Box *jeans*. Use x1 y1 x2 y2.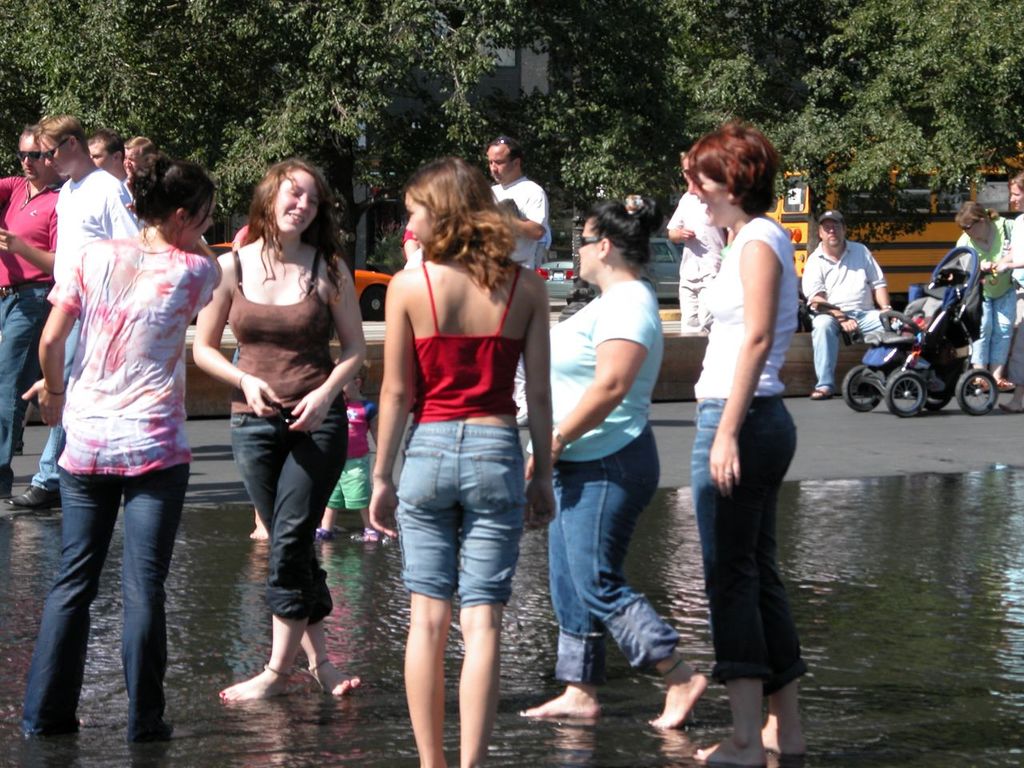
226 424 349 622.
